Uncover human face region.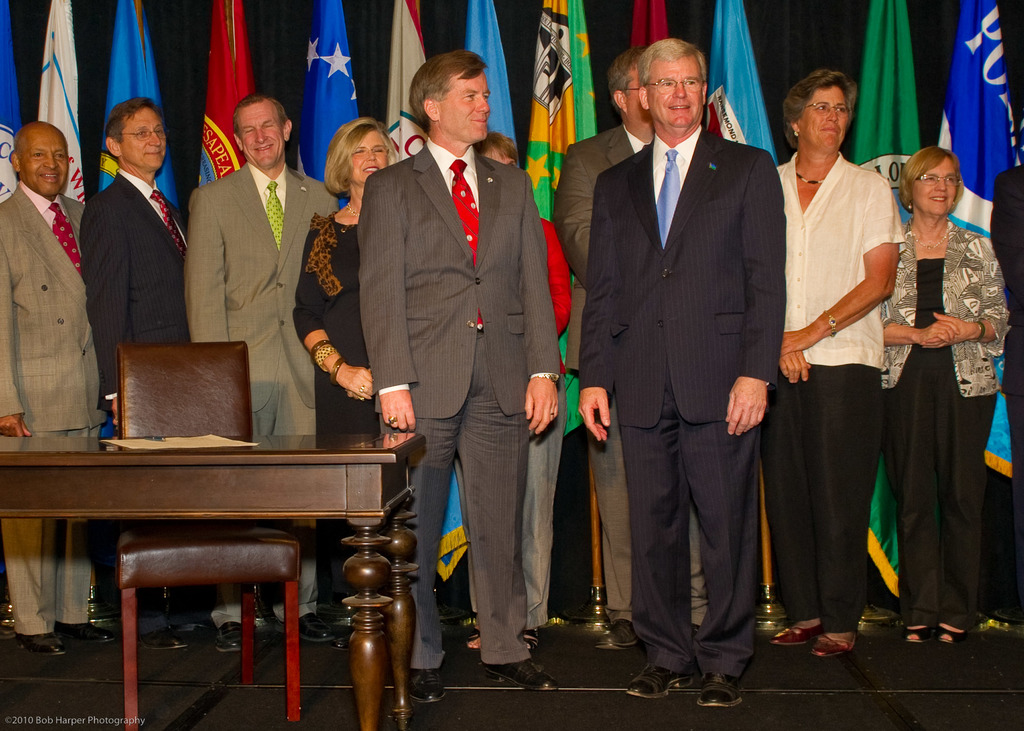
Uncovered: left=646, top=53, right=702, bottom=129.
